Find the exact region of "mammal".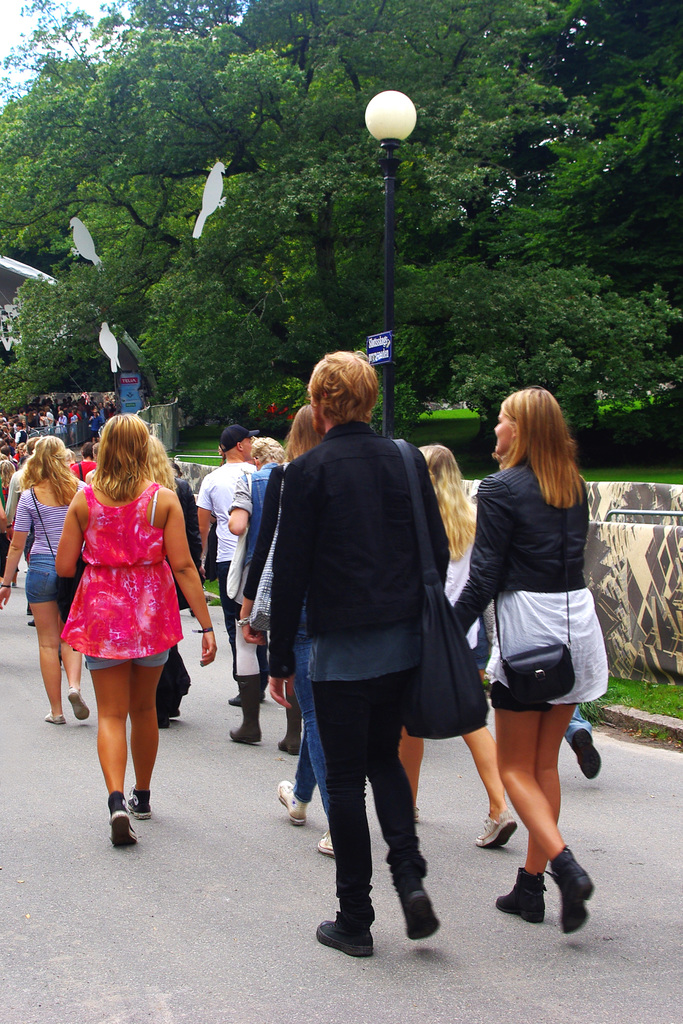
Exact region: 452,385,607,934.
